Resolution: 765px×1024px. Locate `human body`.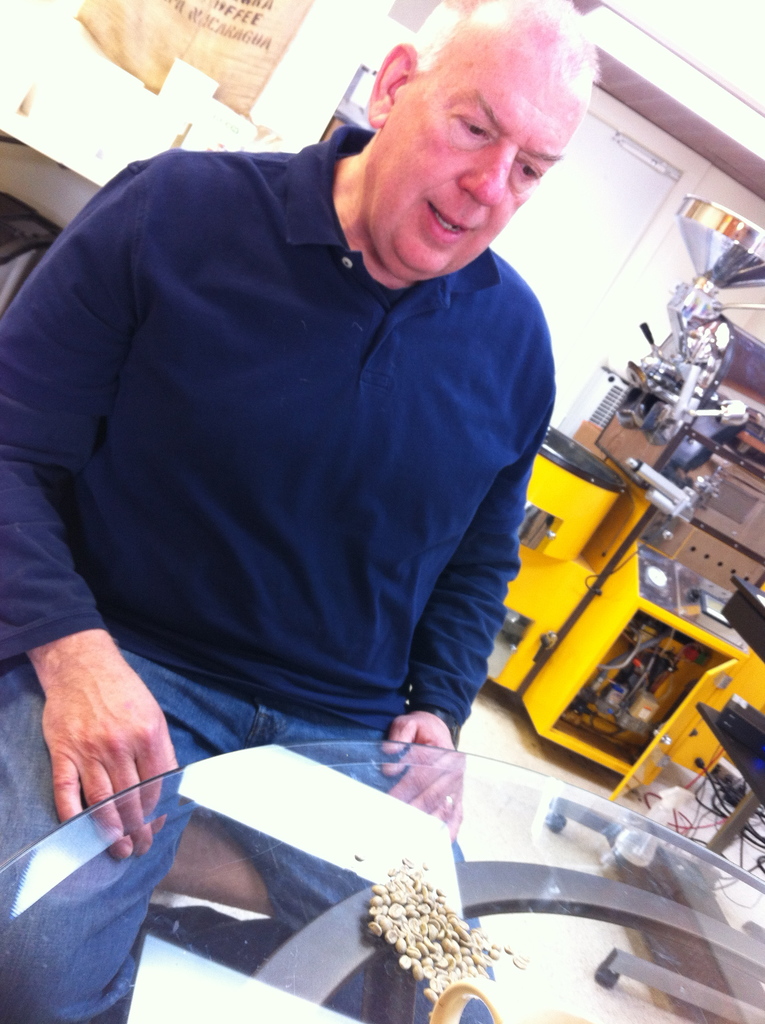
l=29, t=47, r=615, b=980.
